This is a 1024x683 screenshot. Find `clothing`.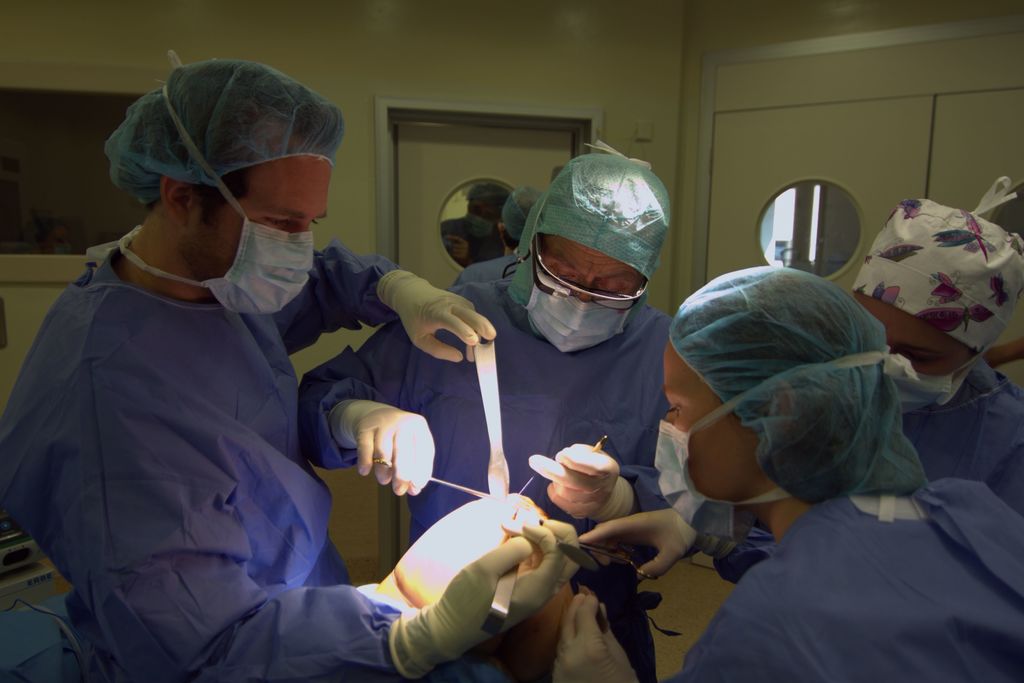
Bounding box: <region>301, 280, 662, 536</region>.
